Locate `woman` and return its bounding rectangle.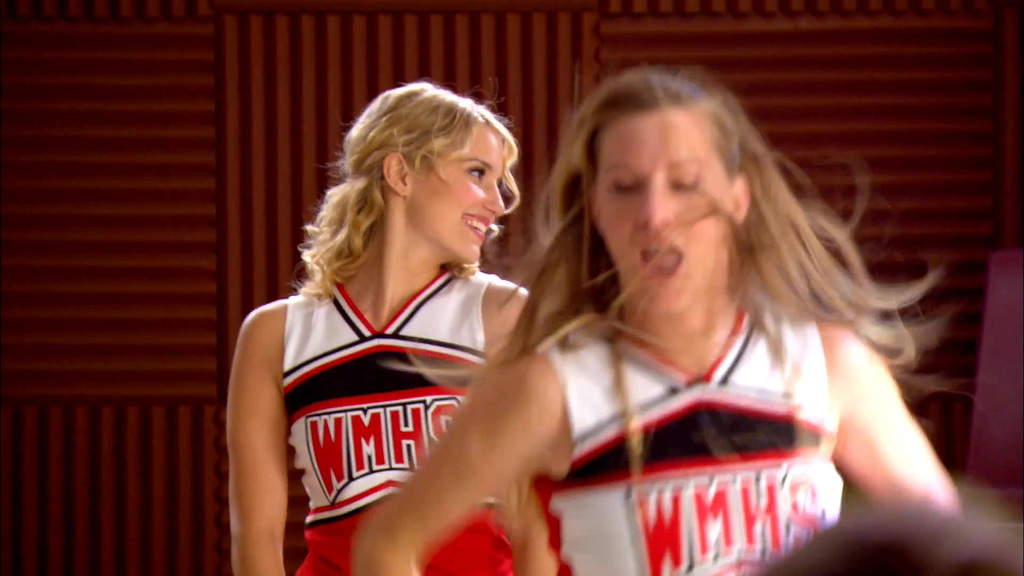
x1=220, y1=74, x2=567, y2=559.
